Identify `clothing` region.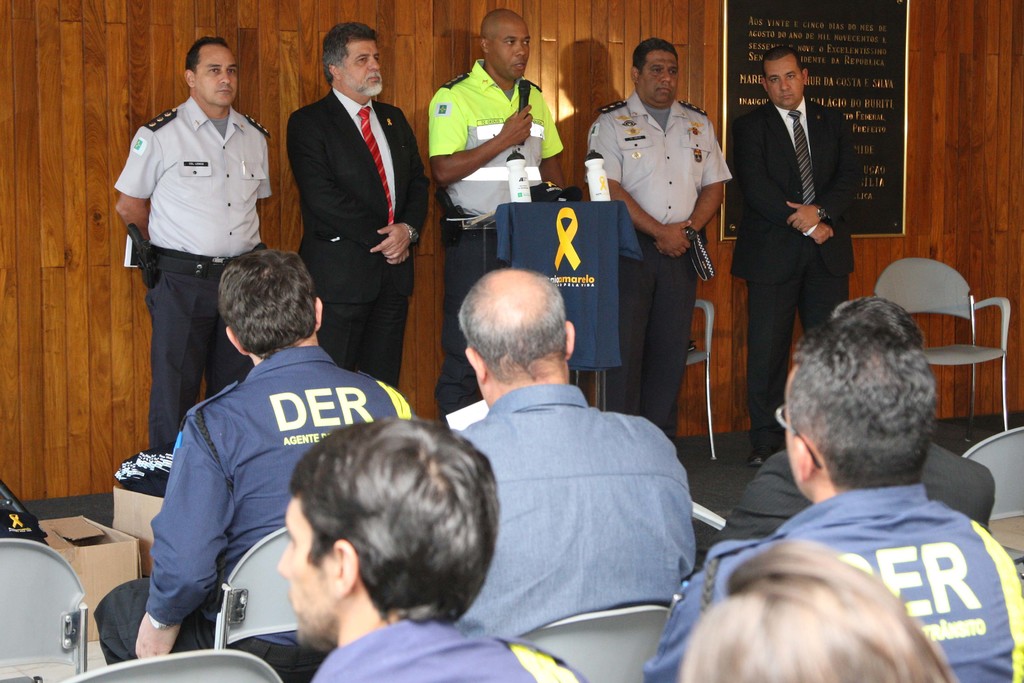
Region: {"left": 310, "top": 274, "right": 409, "bottom": 388}.
